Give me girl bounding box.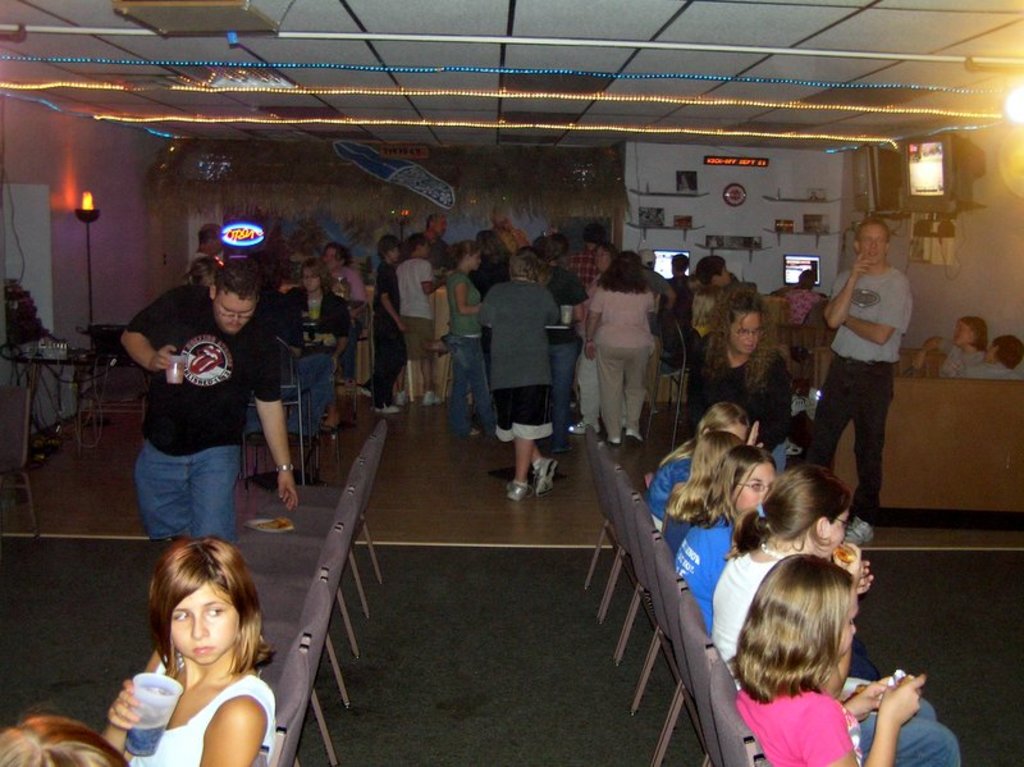
[97,530,285,766].
